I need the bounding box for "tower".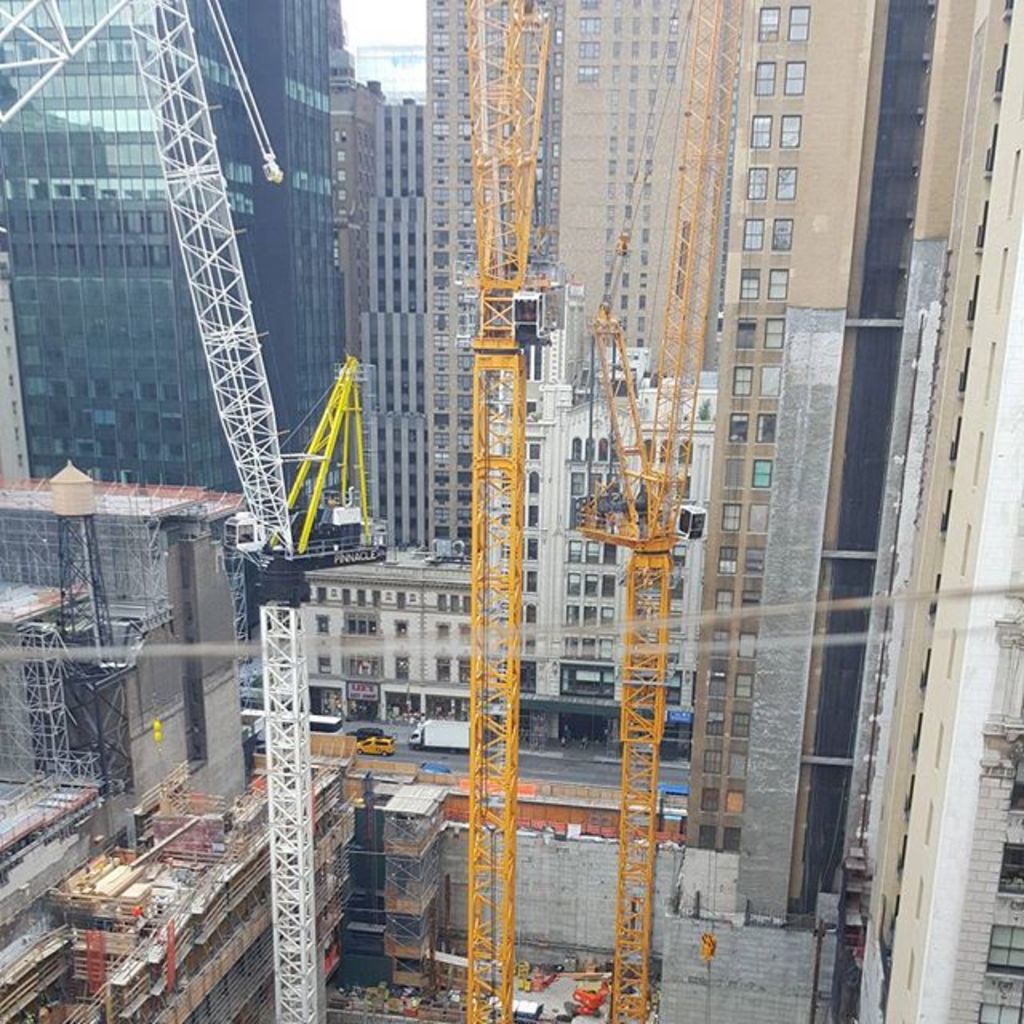
Here it is: <region>421, 0, 1013, 547</region>.
